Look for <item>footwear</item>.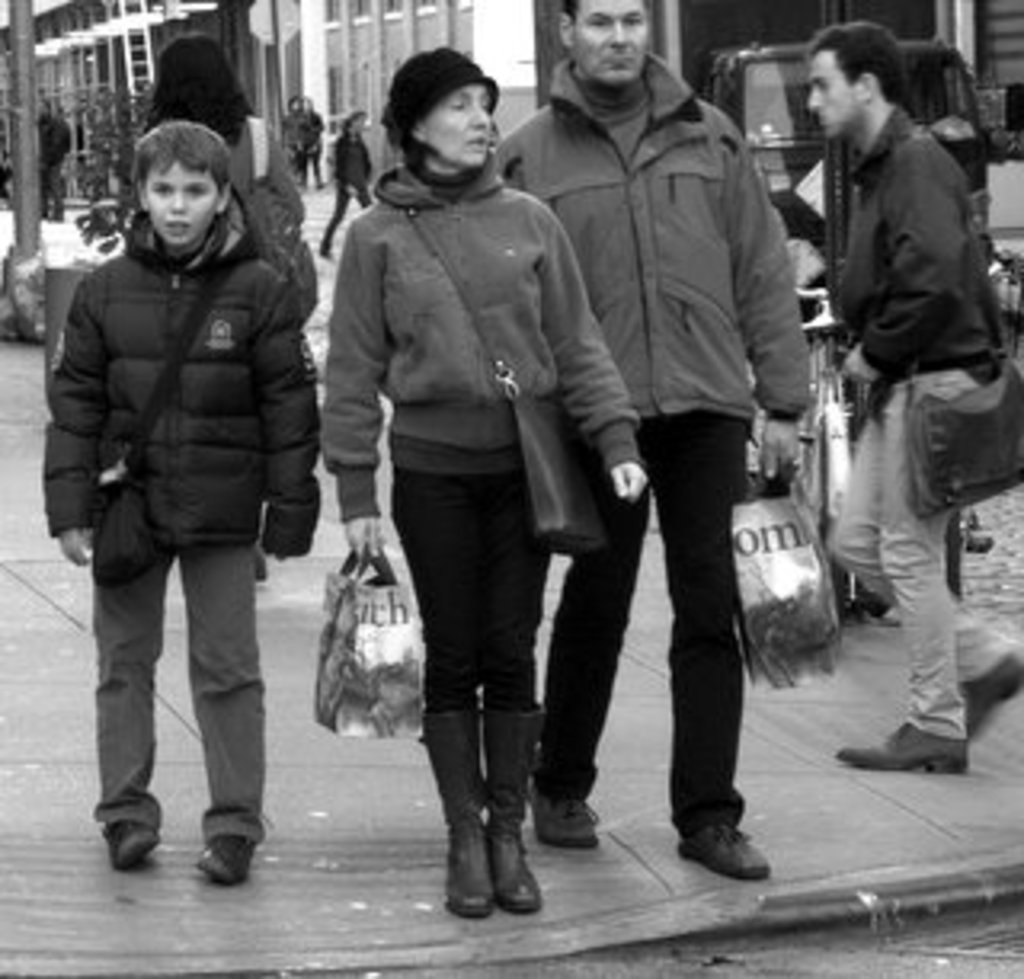
Found: box=[419, 701, 483, 918].
